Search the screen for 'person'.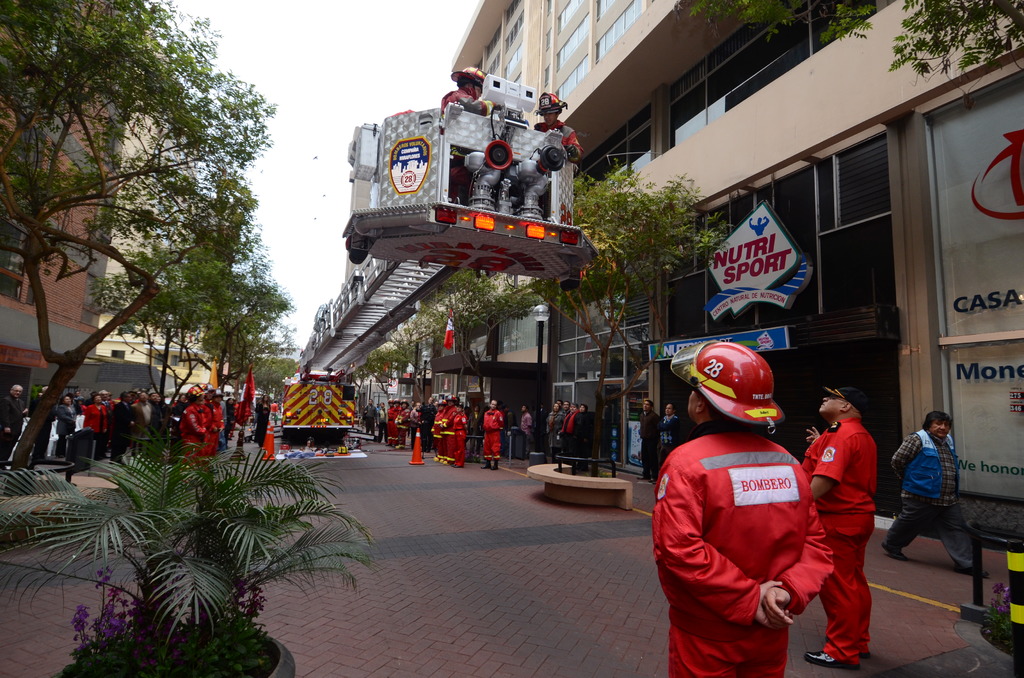
Found at <region>795, 387, 876, 668</region>.
